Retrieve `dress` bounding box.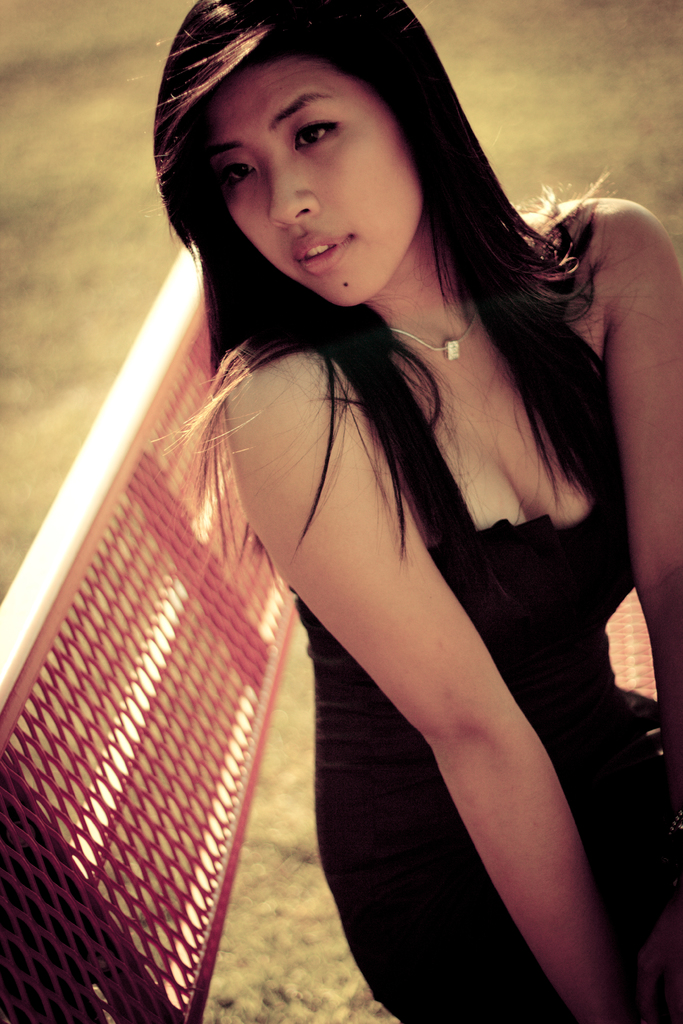
Bounding box: [311, 314, 680, 1023].
